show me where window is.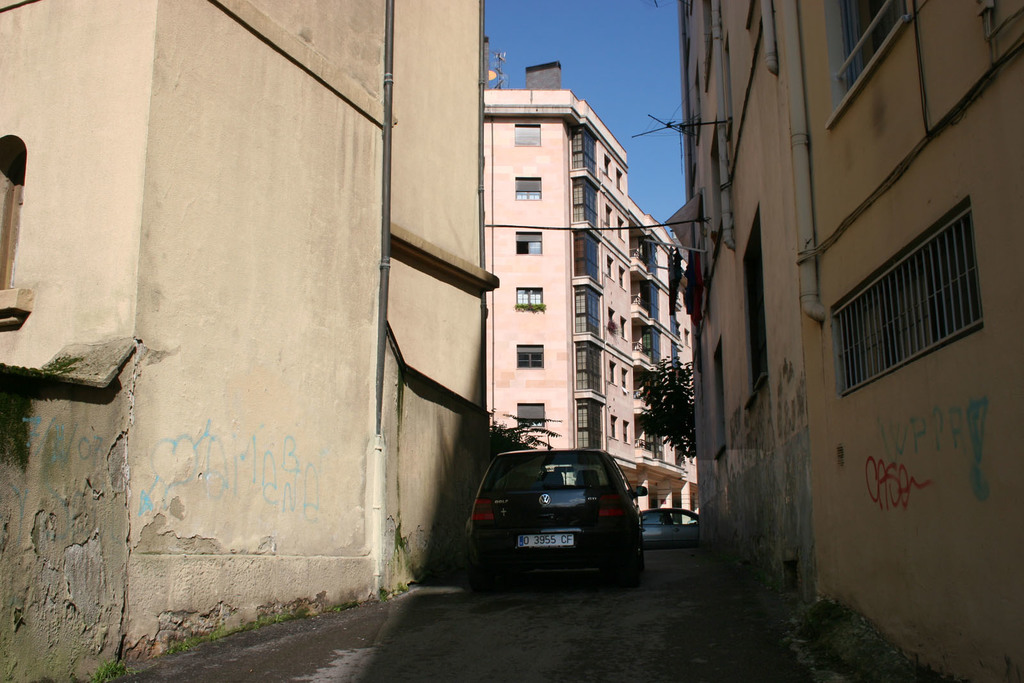
window is at left=518, top=342, right=543, bottom=366.
